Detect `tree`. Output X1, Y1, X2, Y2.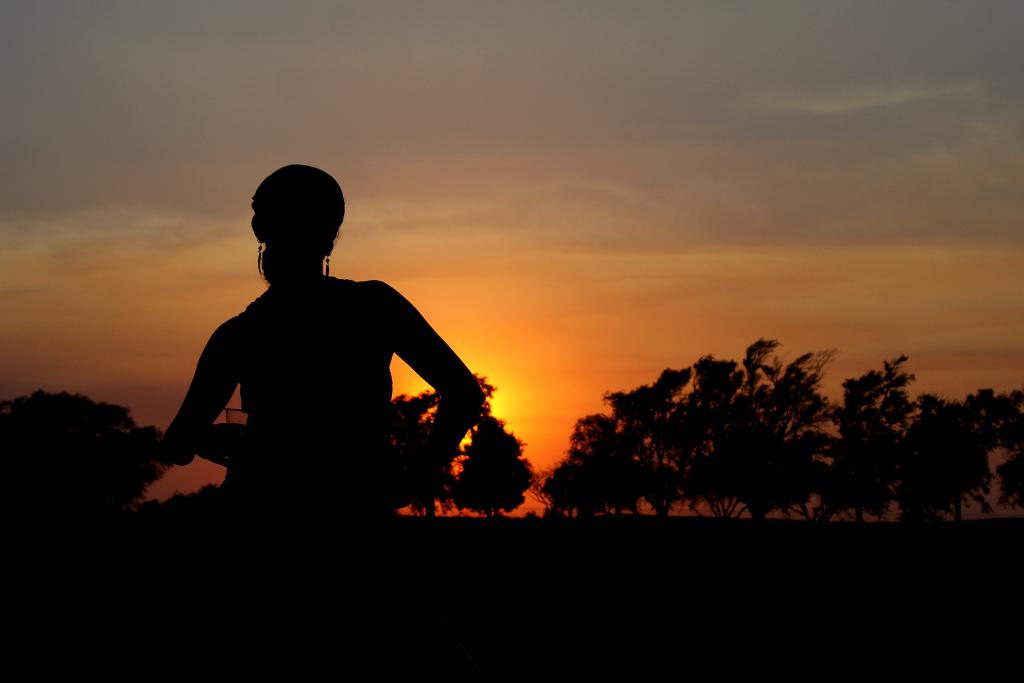
803, 354, 925, 525.
